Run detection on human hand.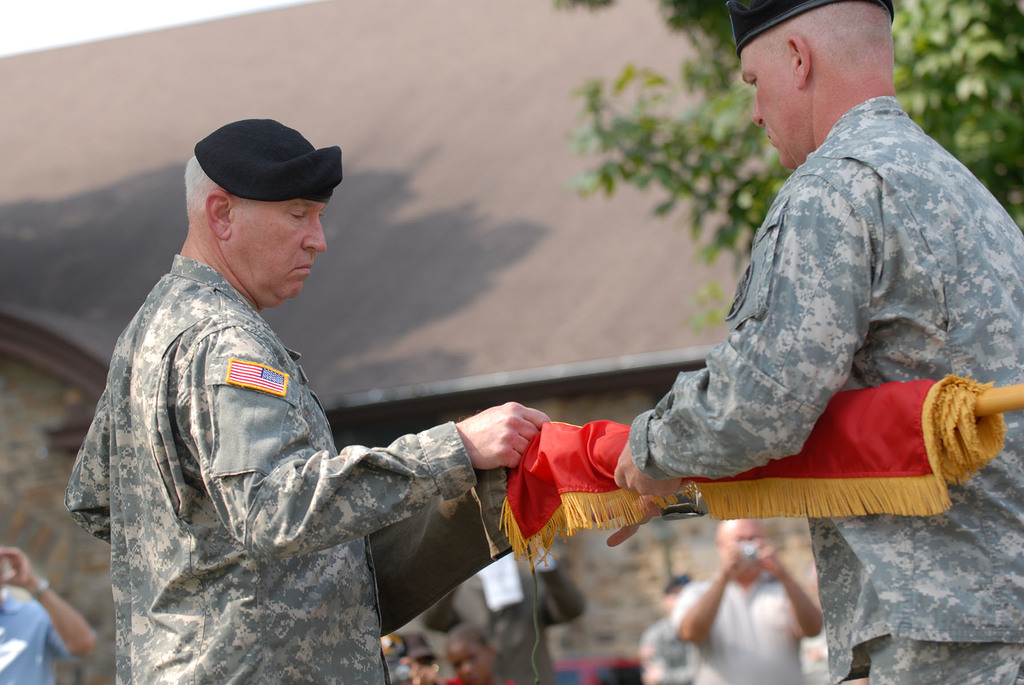
Result: l=716, t=538, r=744, b=574.
